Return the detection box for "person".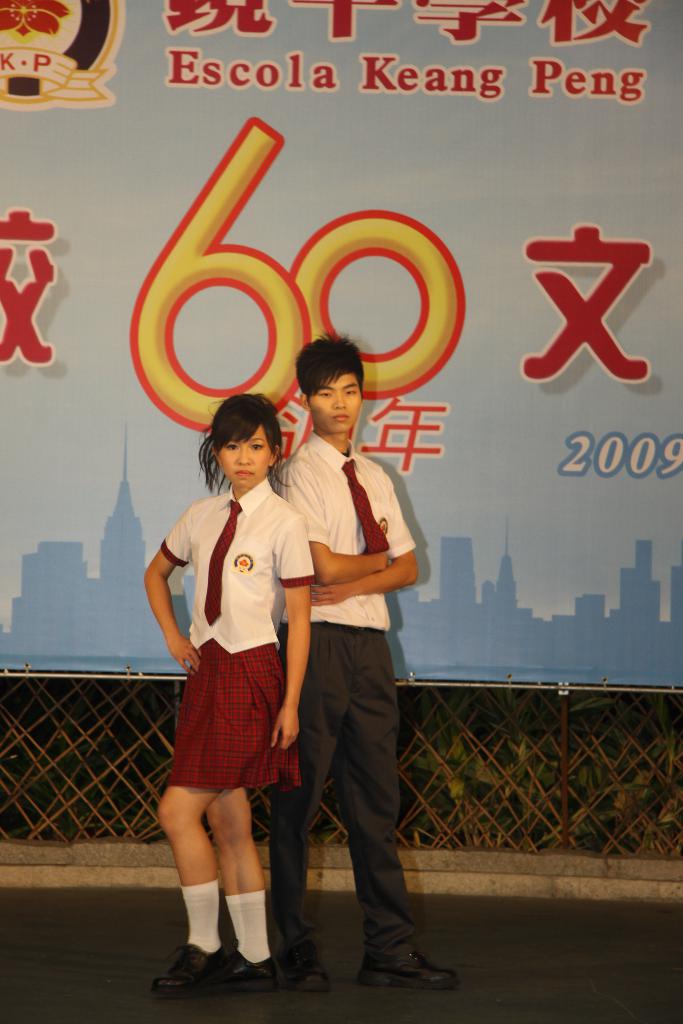
[144,390,317,993].
